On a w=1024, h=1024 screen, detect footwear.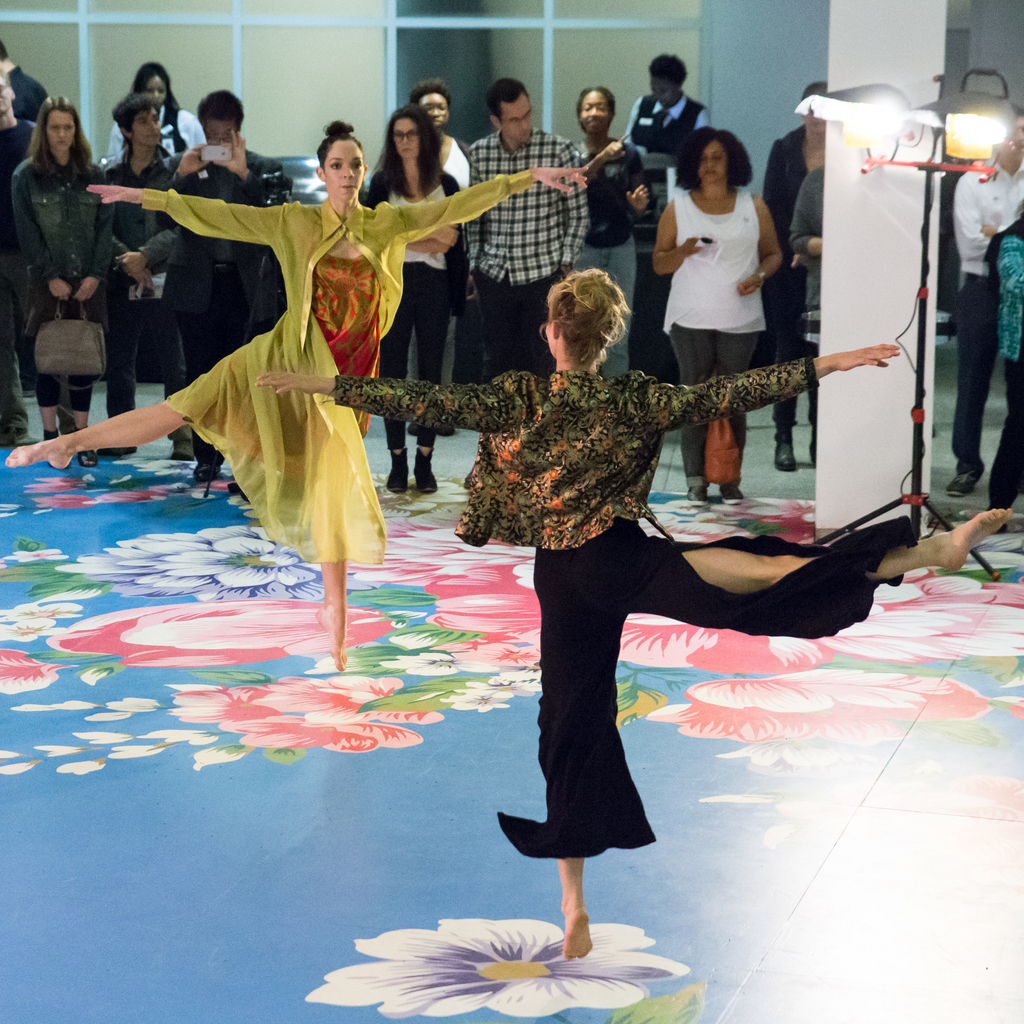
(x1=717, y1=484, x2=741, y2=503).
